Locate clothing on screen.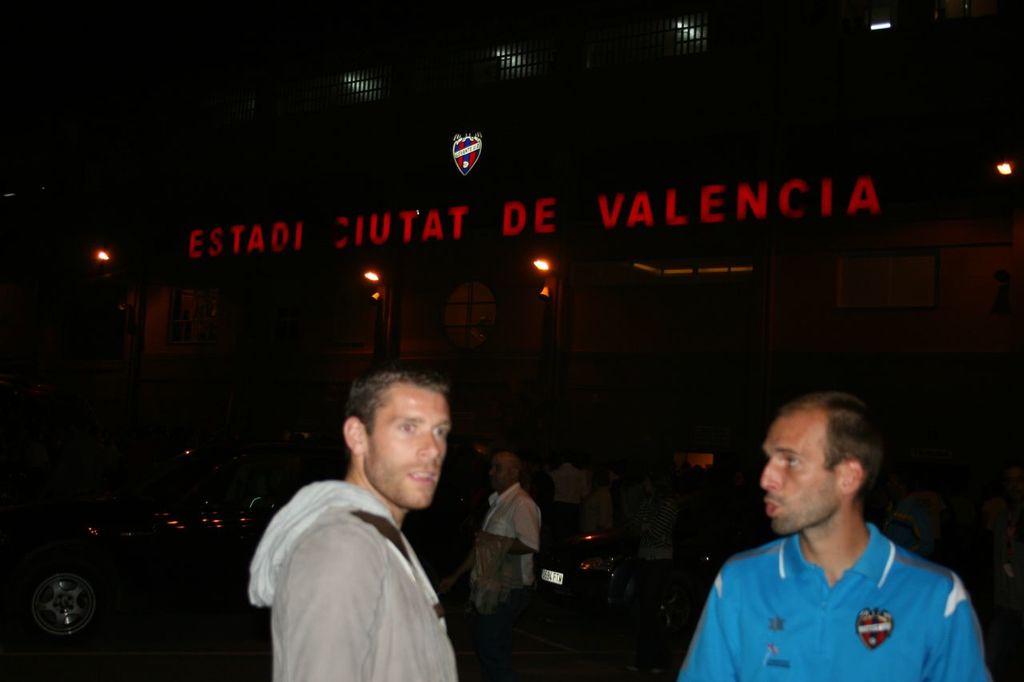
On screen at left=234, top=472, right=464, bottom=681.
